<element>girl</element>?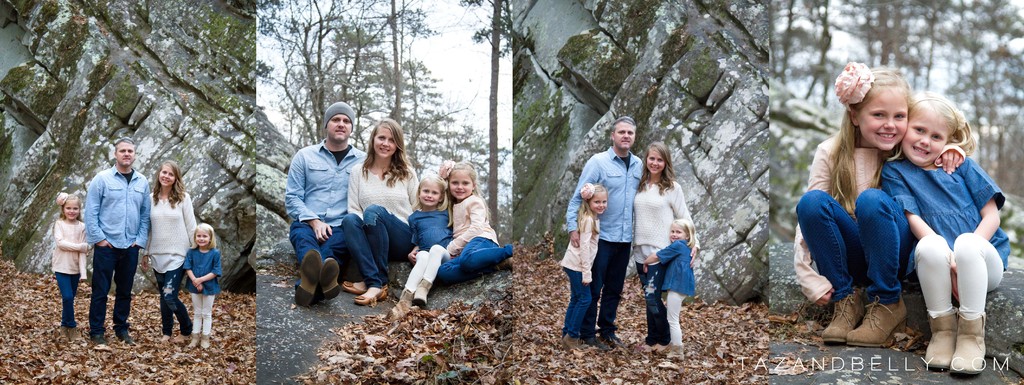
[644, 221, 696, 358]
